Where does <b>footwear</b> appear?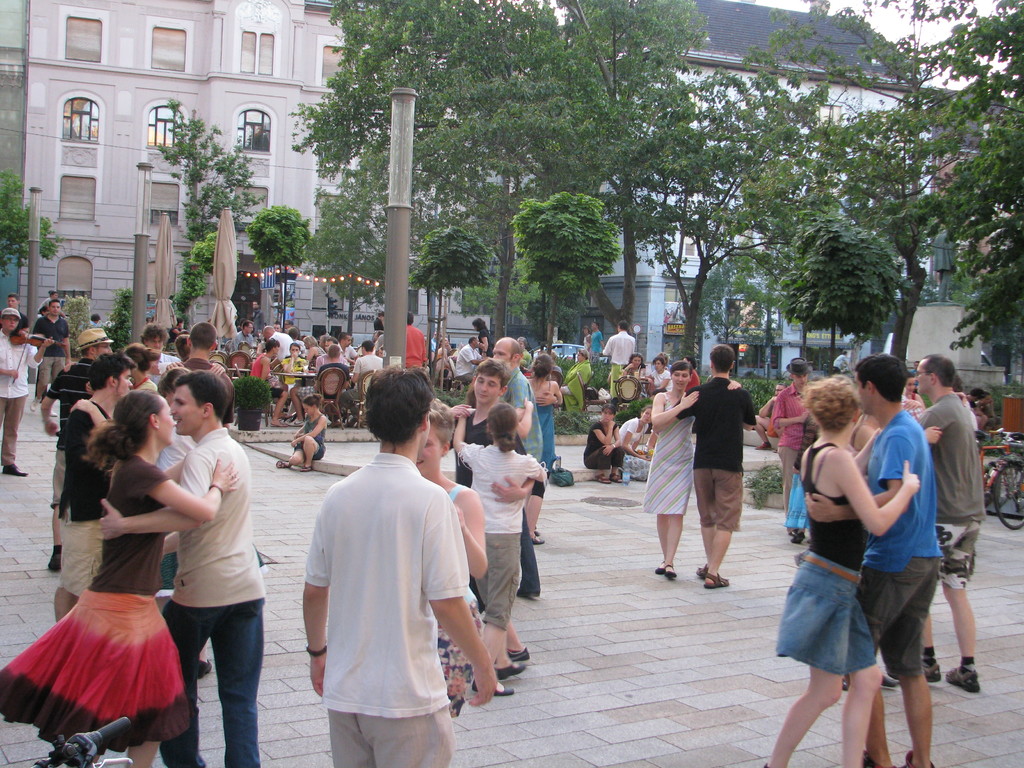
Appears at [613,471,625,484].
